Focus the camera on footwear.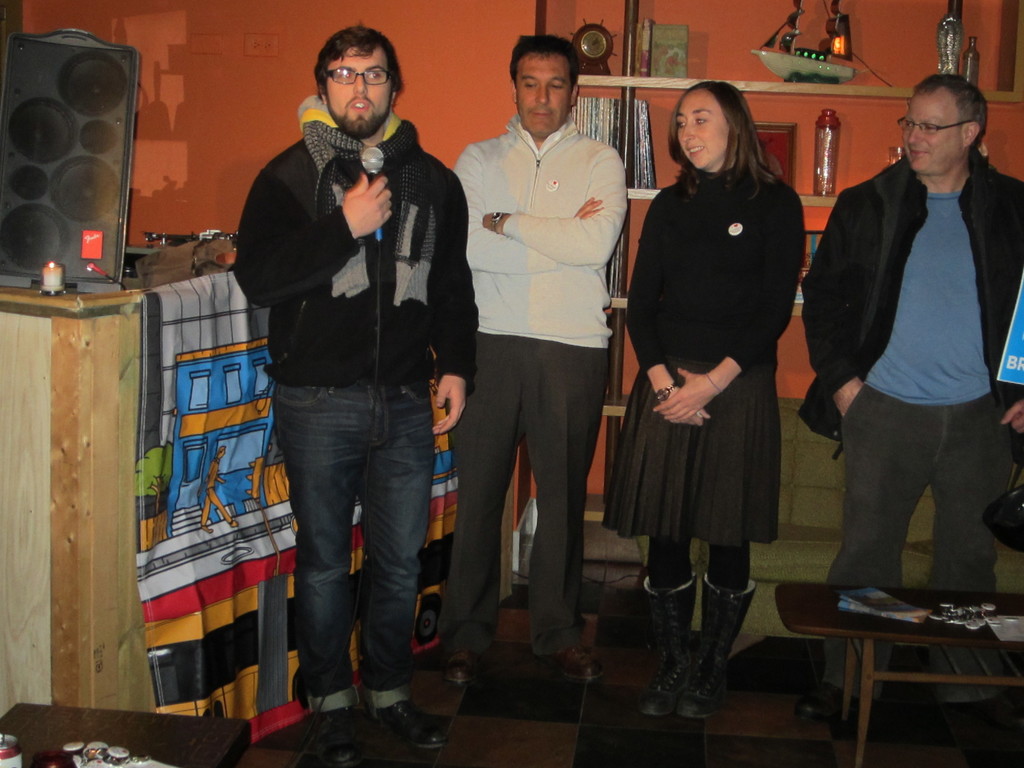
Focus region: 312:700:362:762.
